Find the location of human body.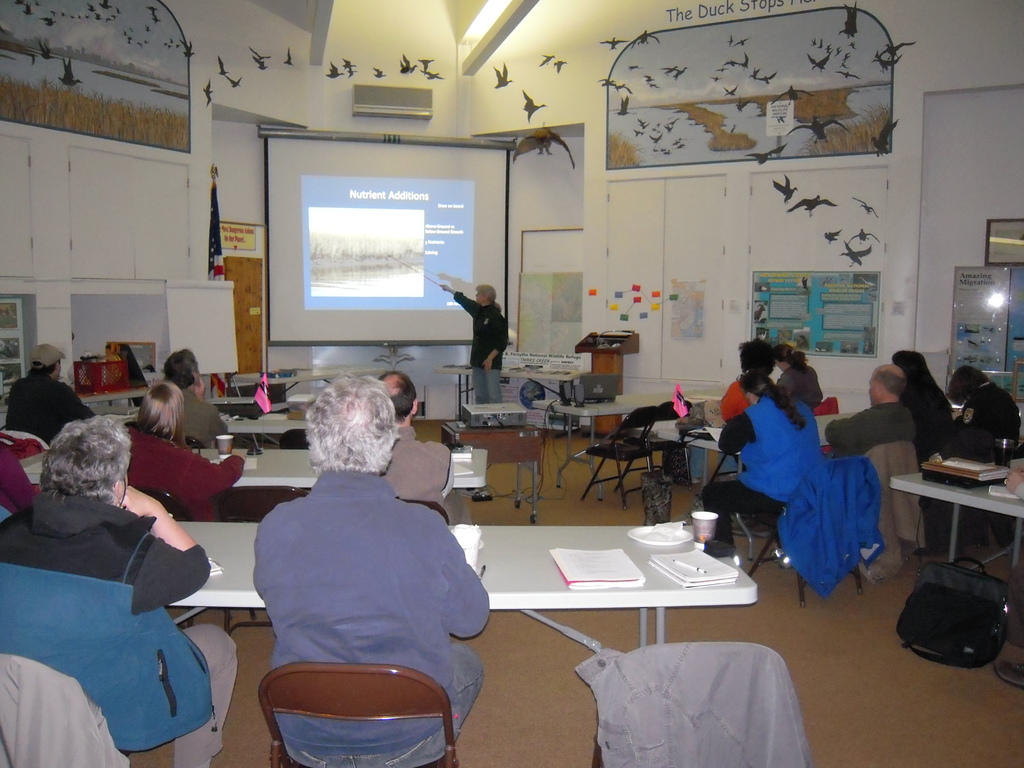
Location: crop(948, 363, 1020, 454).
